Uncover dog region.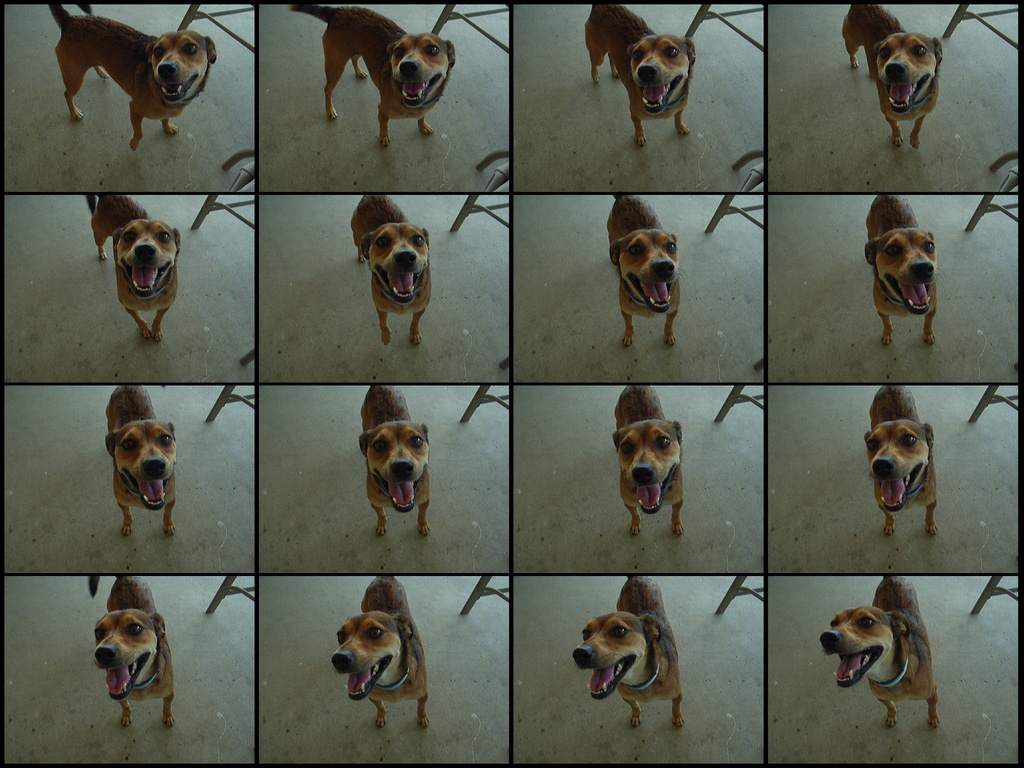
Uncovered: BBox(103, 383, 181, 534).
